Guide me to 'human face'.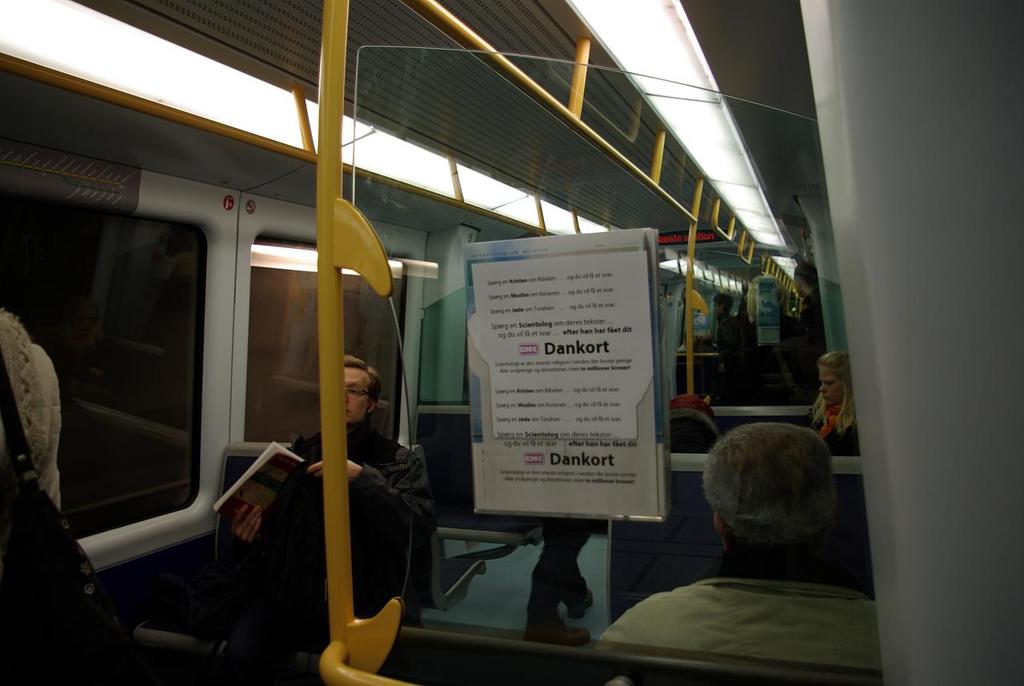
Guidance: Rect(813, 355, 846, 414).
